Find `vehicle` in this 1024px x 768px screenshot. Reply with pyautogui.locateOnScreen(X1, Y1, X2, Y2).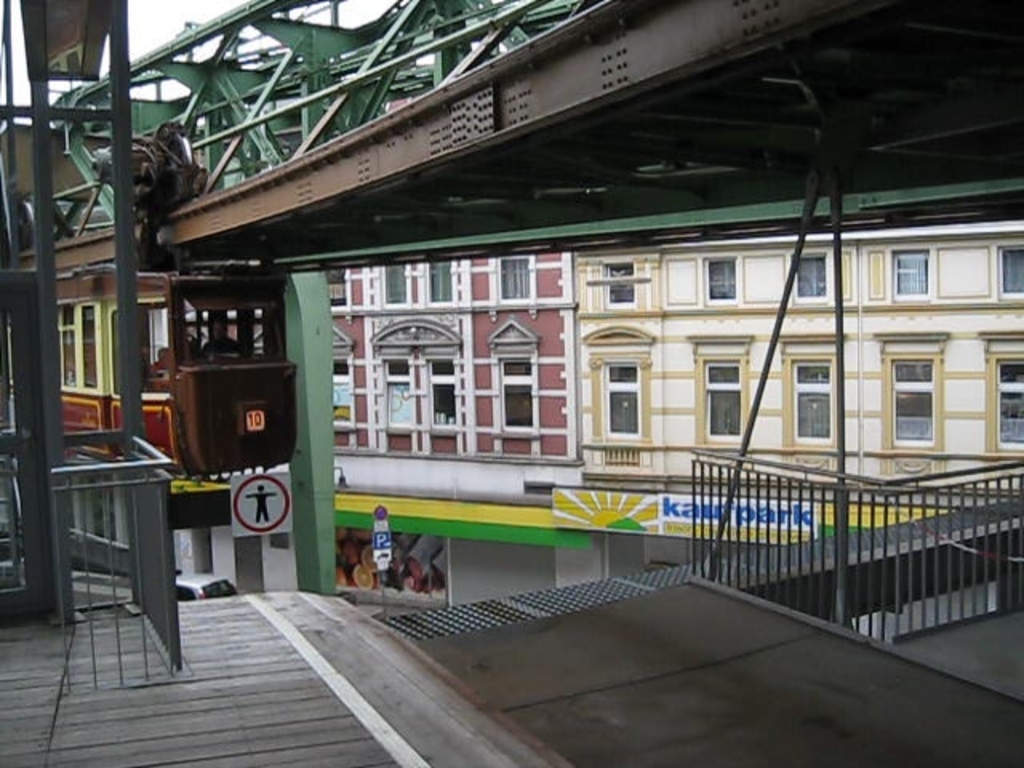
pyautogui.locateOnScreen(170, 576, 248, 603).
